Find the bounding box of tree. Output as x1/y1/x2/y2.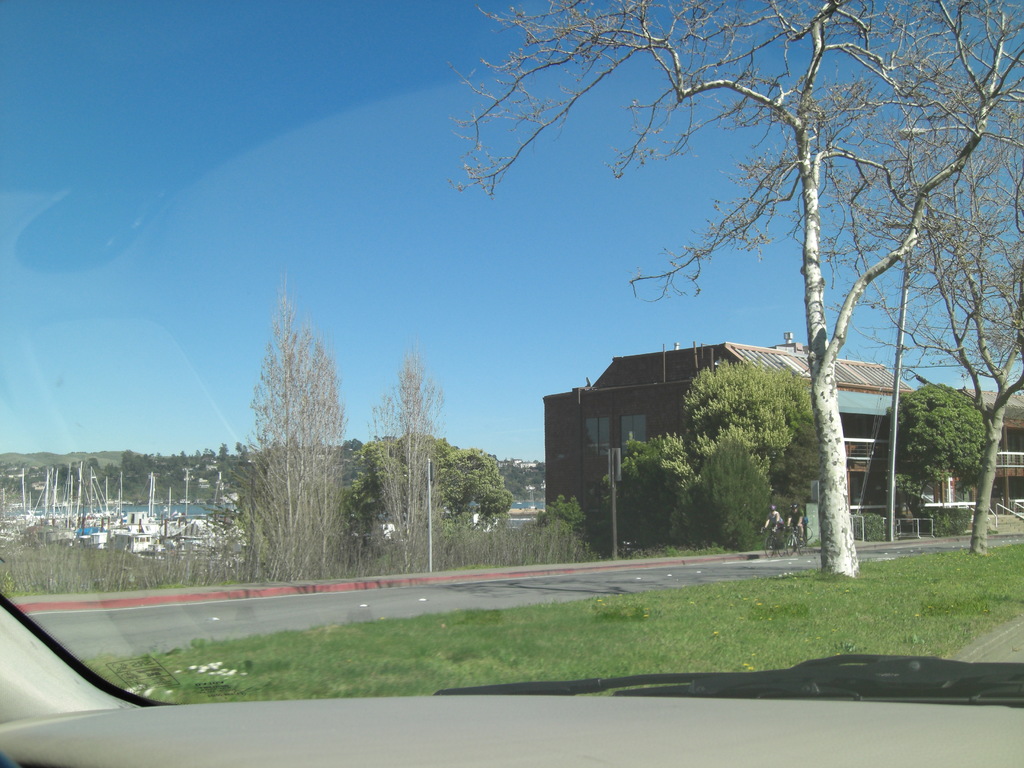
360/346/442/572.
